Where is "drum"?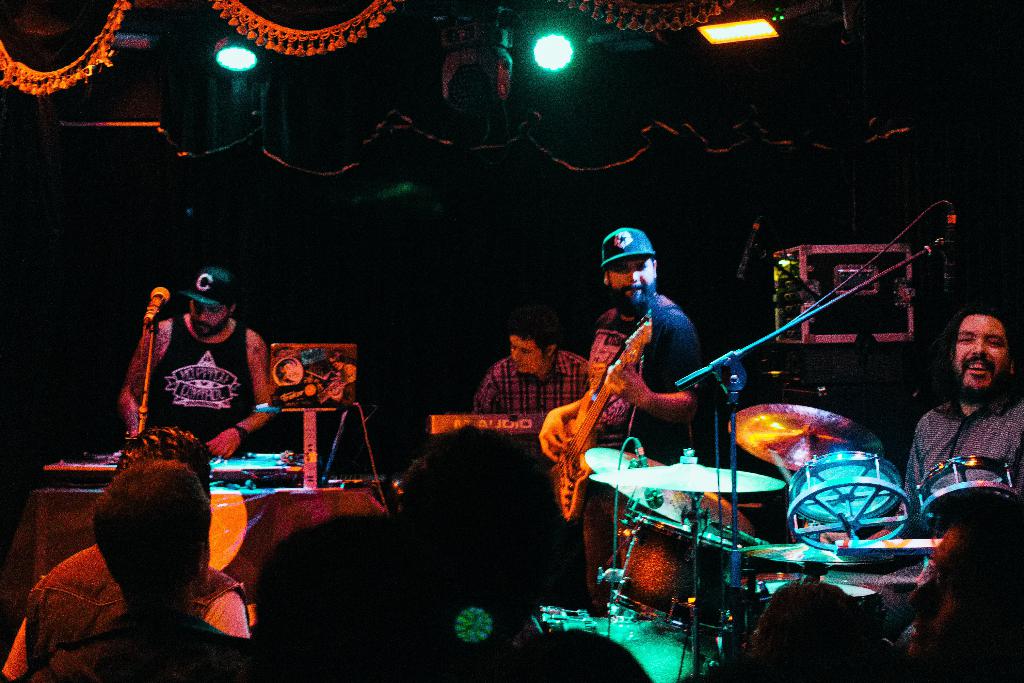
rect(742, 575, 884, 629).
